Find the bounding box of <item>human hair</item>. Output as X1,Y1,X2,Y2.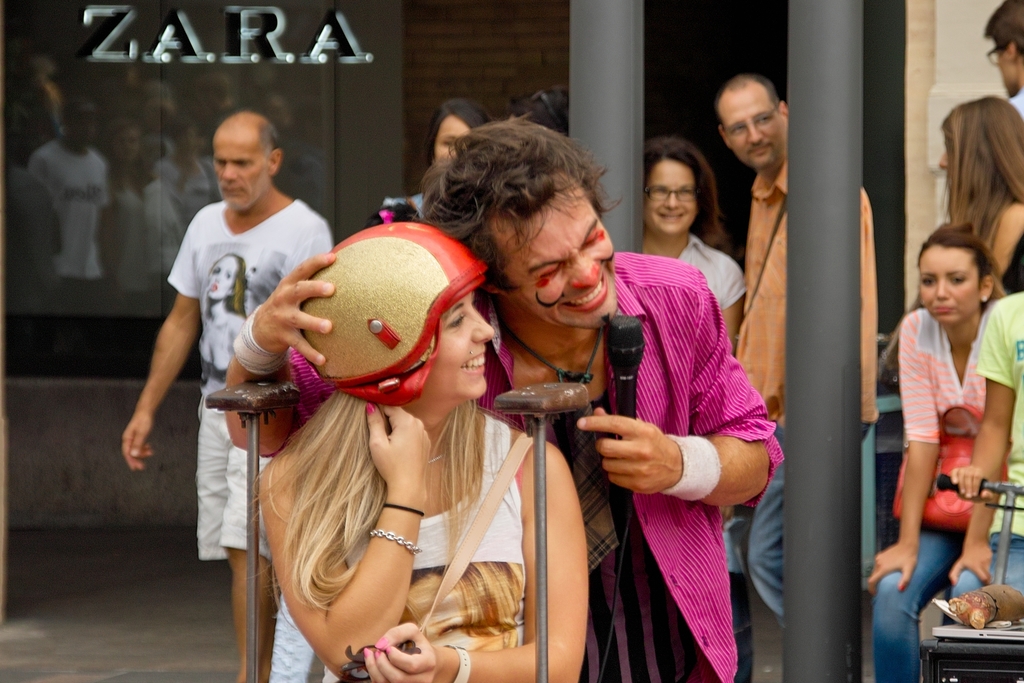
248,391,527,644.
